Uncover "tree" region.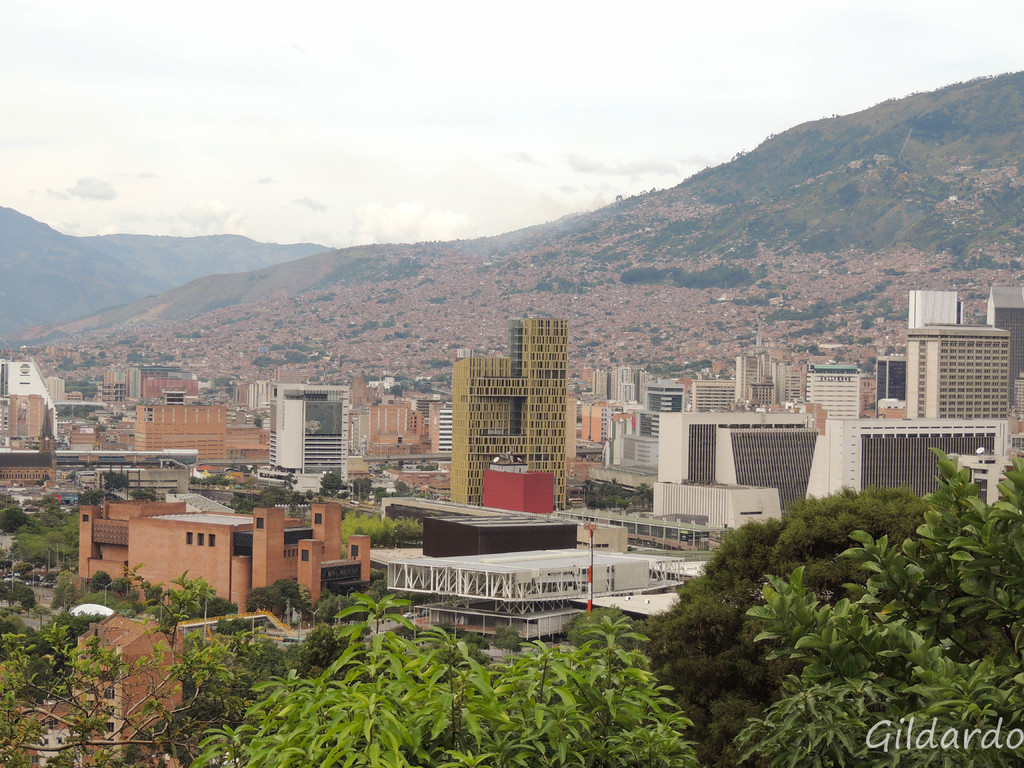
Uncovered: <bbox>102, 472, 136, 504</bbox>.
